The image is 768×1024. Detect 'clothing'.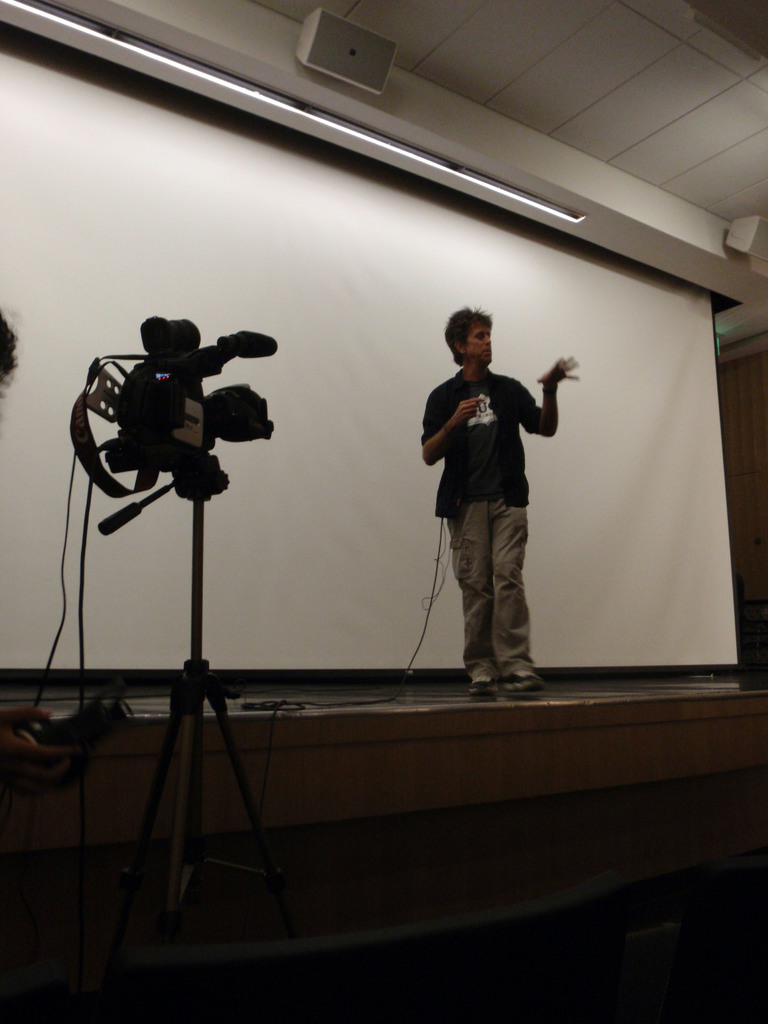
Detection: 419, 308, 564, 666.
